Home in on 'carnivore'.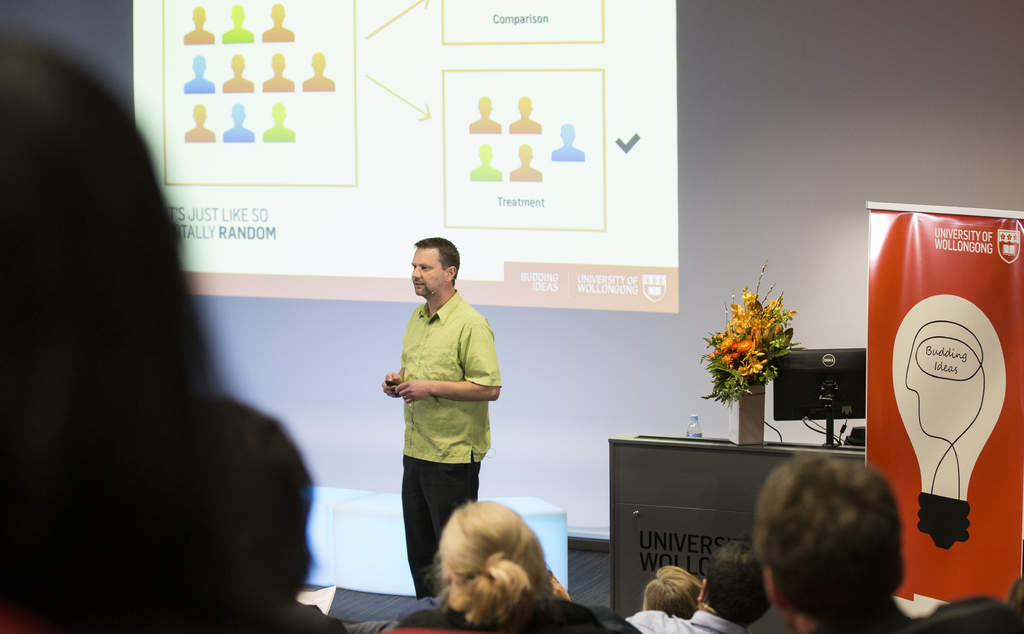
Homed in at [762,459,1018,633].
